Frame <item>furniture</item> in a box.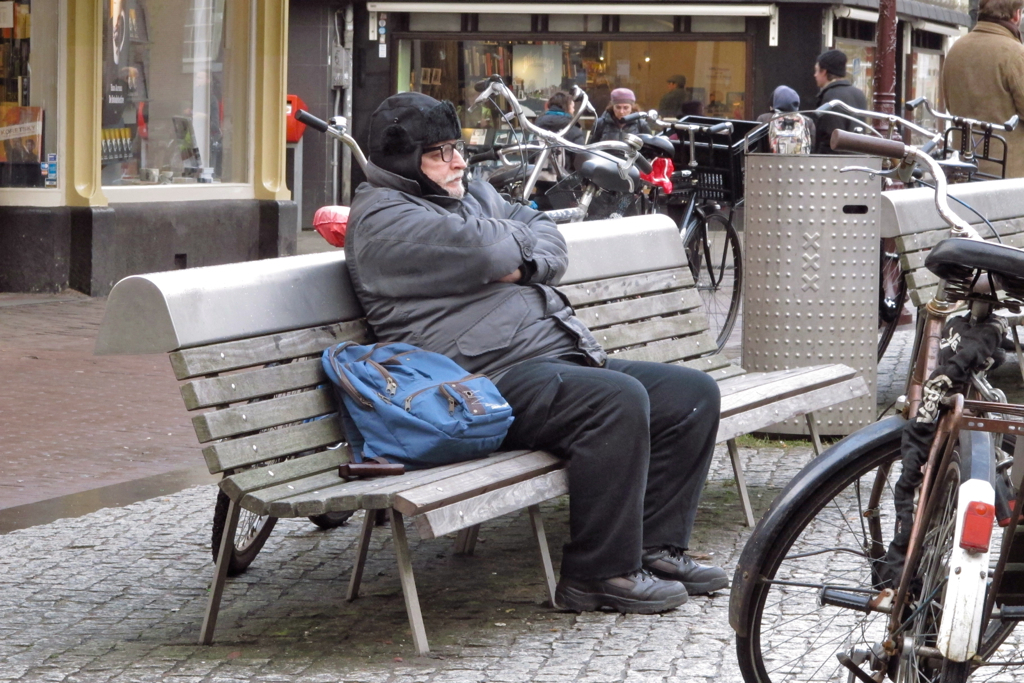
<box>881,175,1023,395</box>.
